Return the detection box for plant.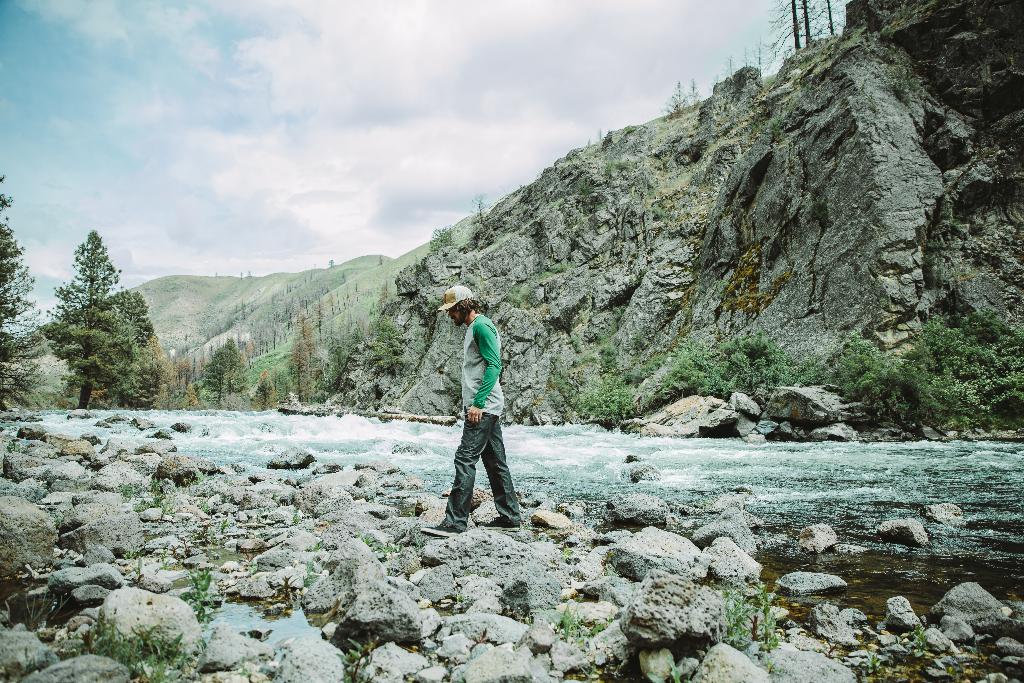
locate(593, 200, 606, 214).
